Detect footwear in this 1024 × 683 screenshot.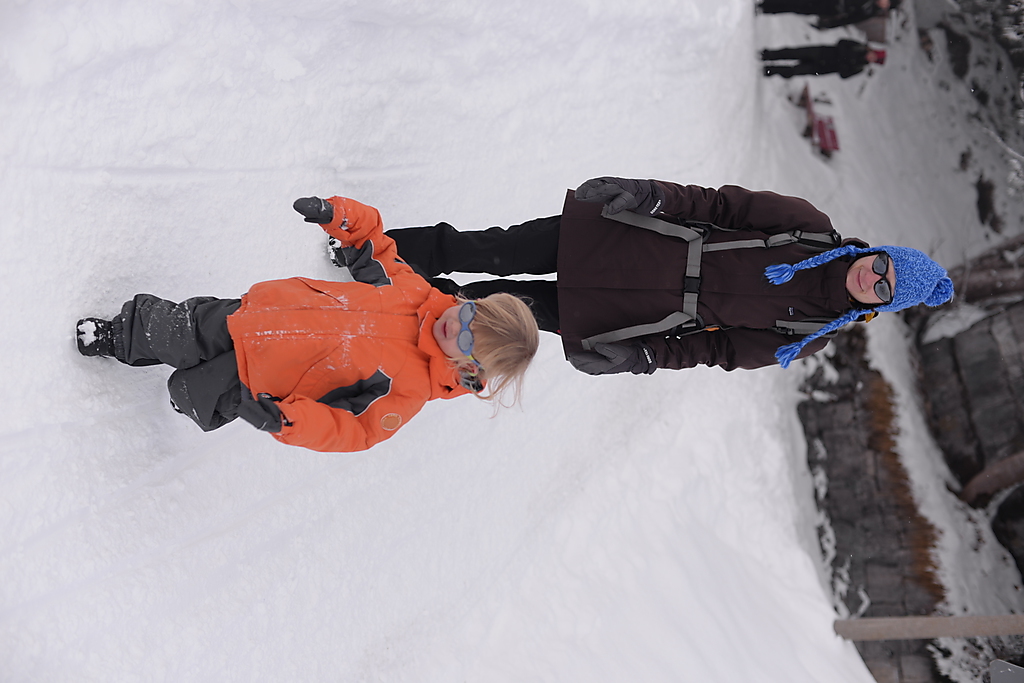
Detection: (x1=77, y1=314, x2=114, y2=358).
